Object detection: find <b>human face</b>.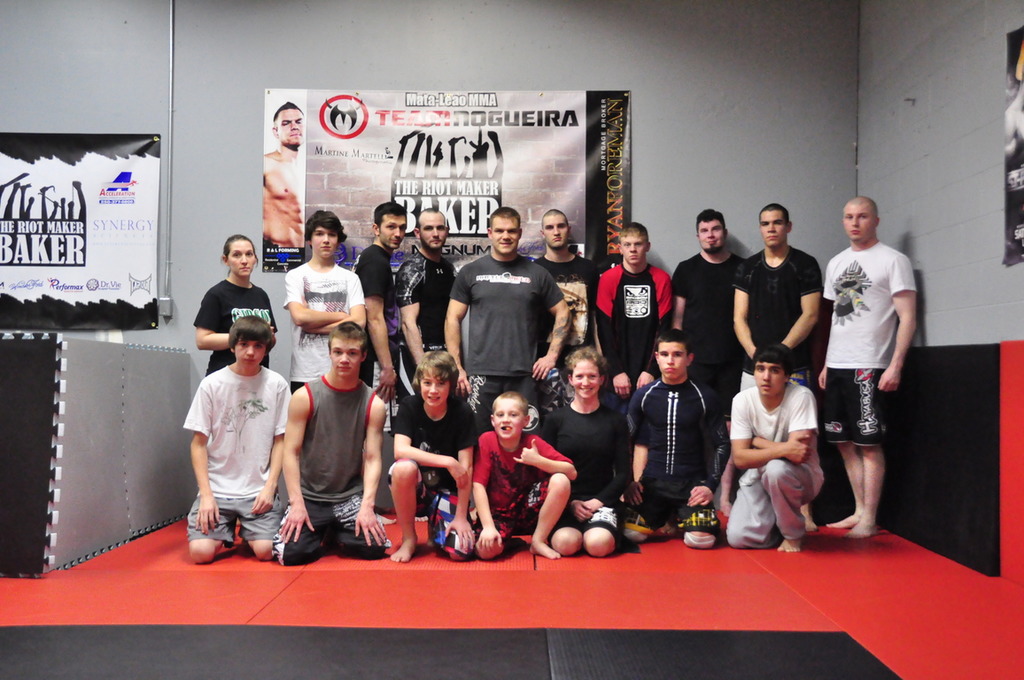
[494, 400, 523, 443].
